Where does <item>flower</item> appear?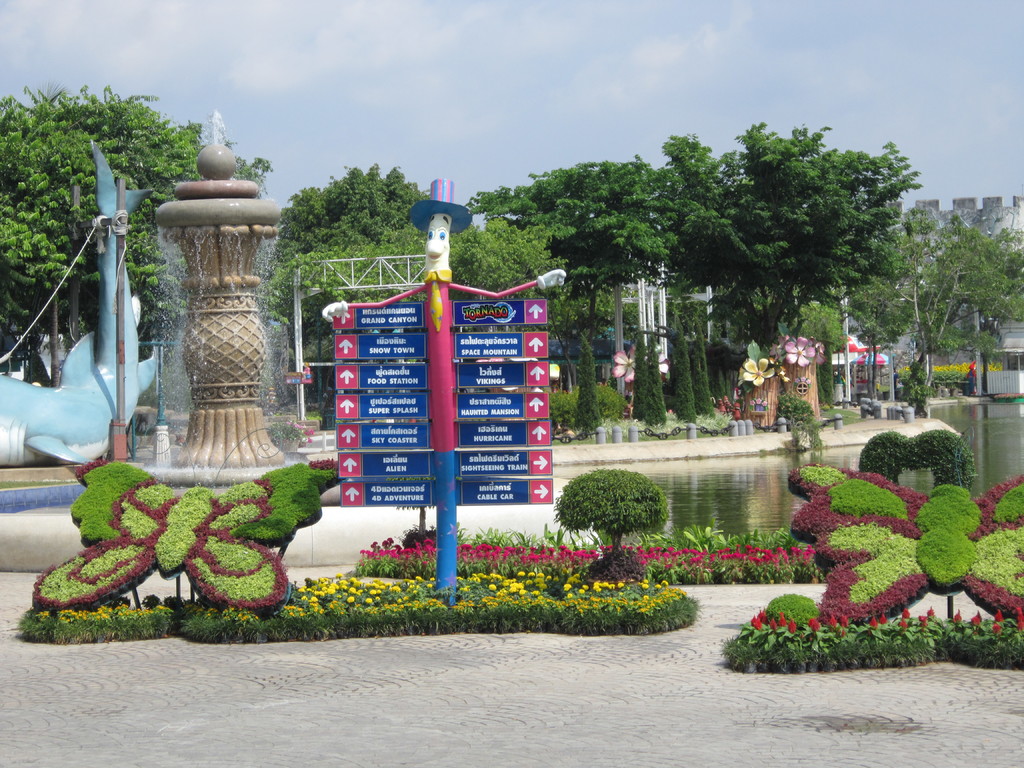
Appears at [left=951, top=607, right=962, bottom=623].
